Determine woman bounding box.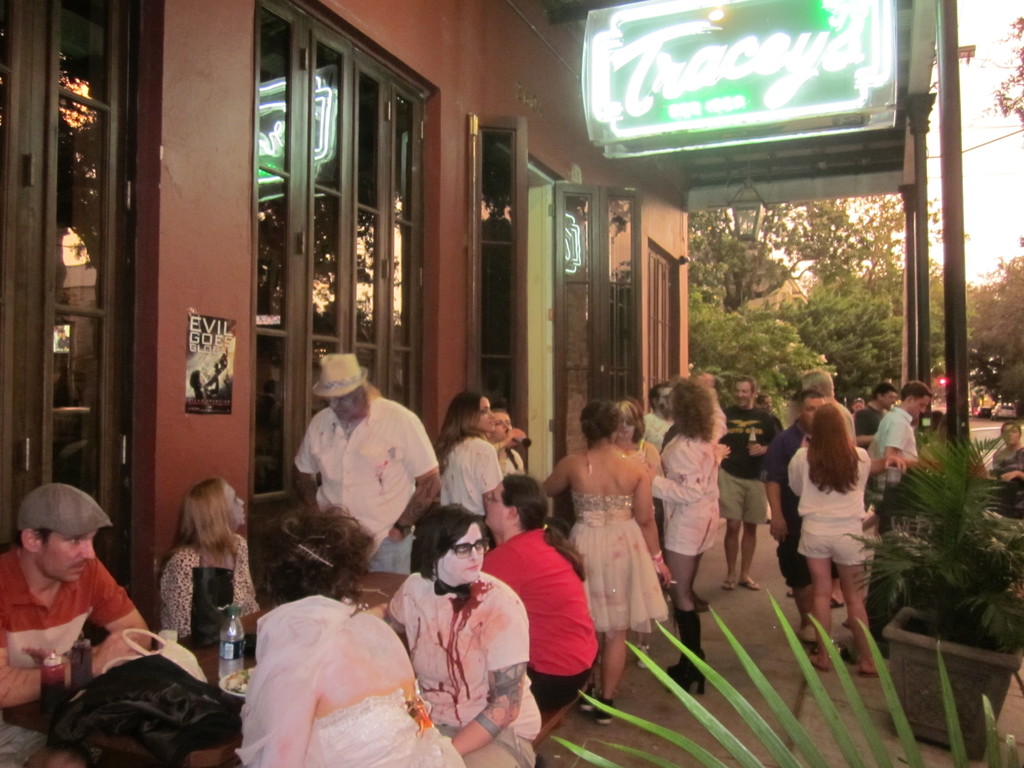
Determined: (x1=161, y1=485, x2=255, y2=646).
